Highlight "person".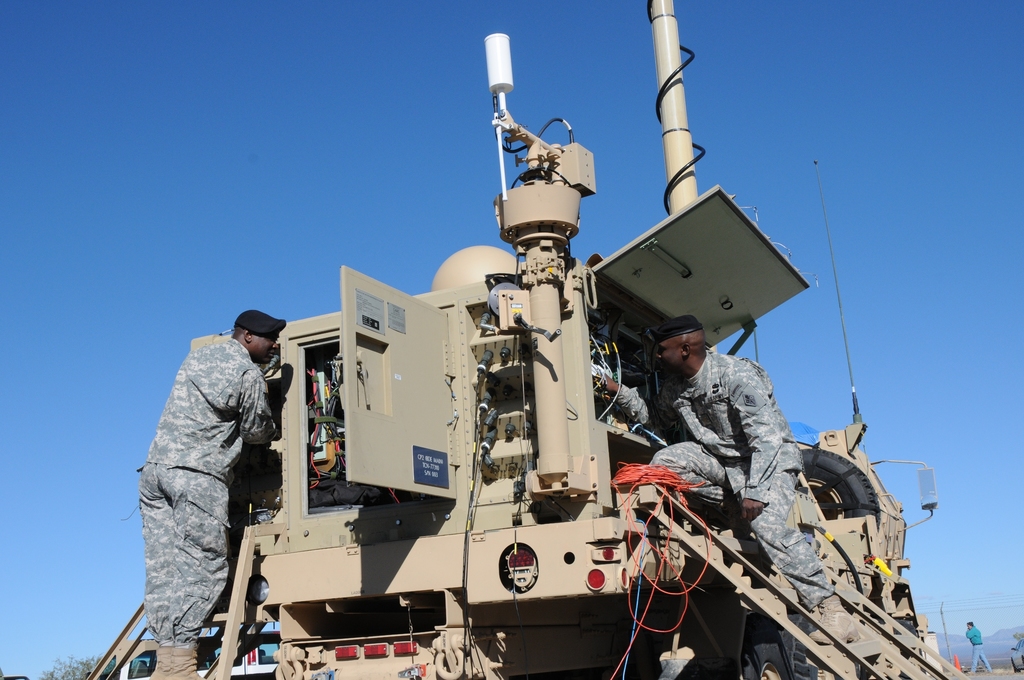
Highlighted region: {"left": 605, "top": 311, "right": 861, "bottom": 639}.
